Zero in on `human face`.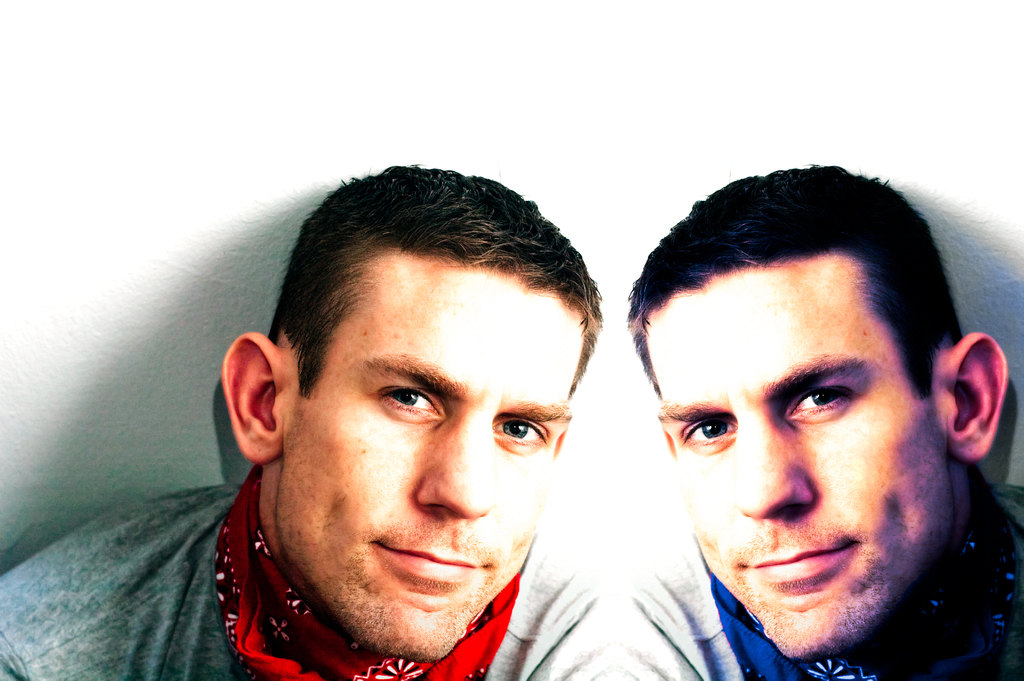
Zeroed in: region(675, 253, 963, 658).
